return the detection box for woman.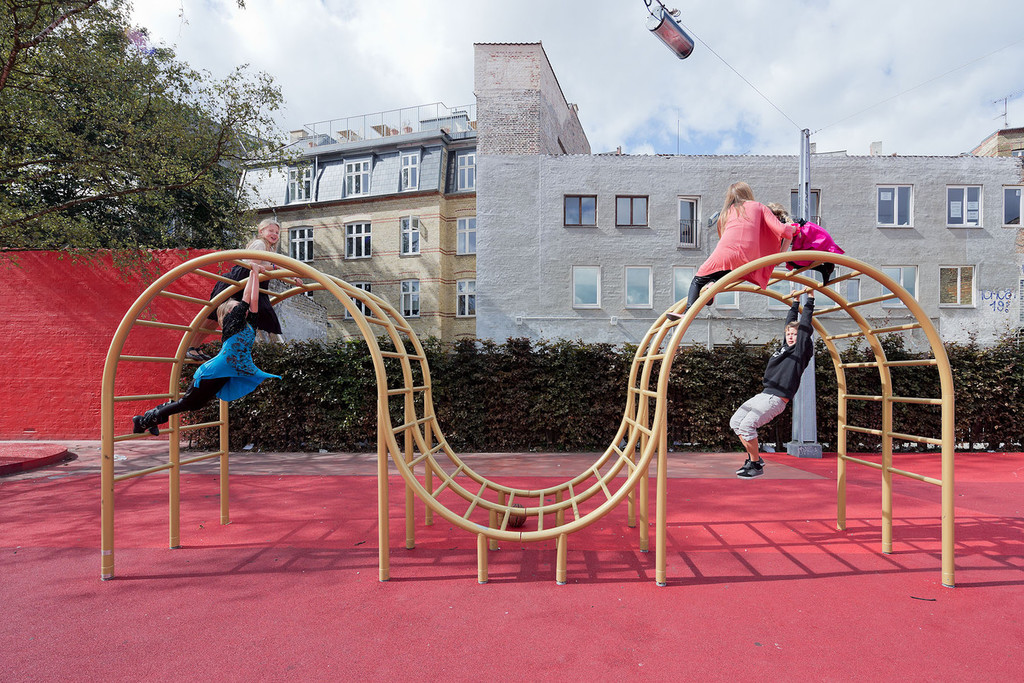
{"left": 681, "top": 169, "right": 820, "bottom": 288}.
